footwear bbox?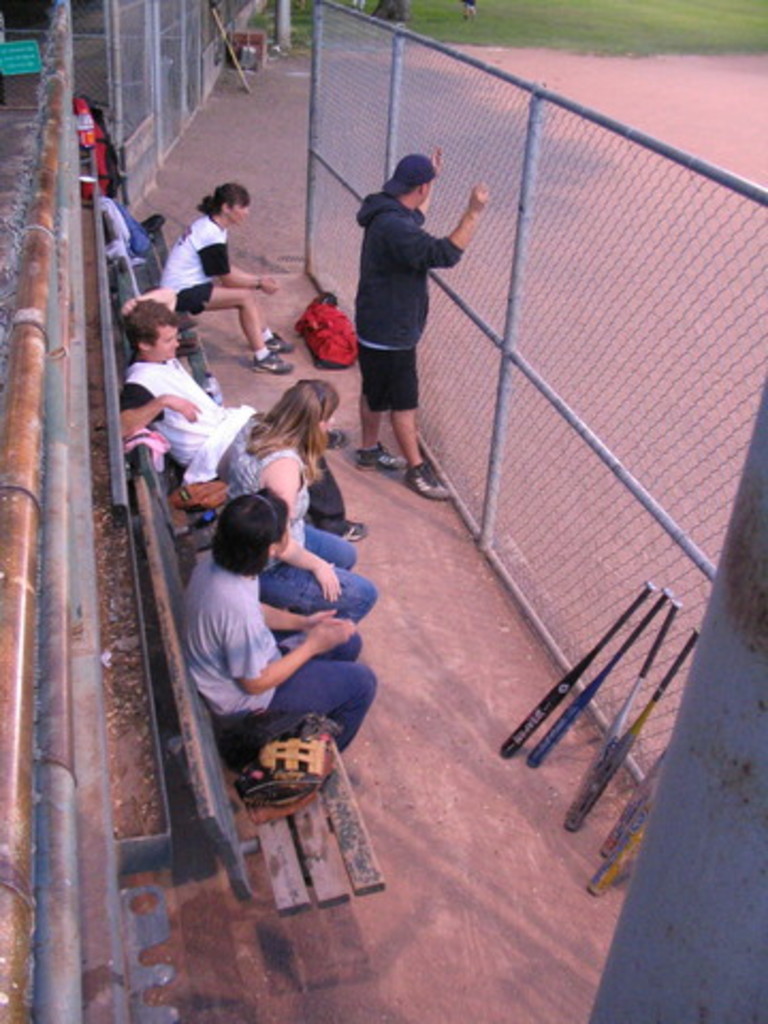
left=258, top=333, right=294, bottom=358
